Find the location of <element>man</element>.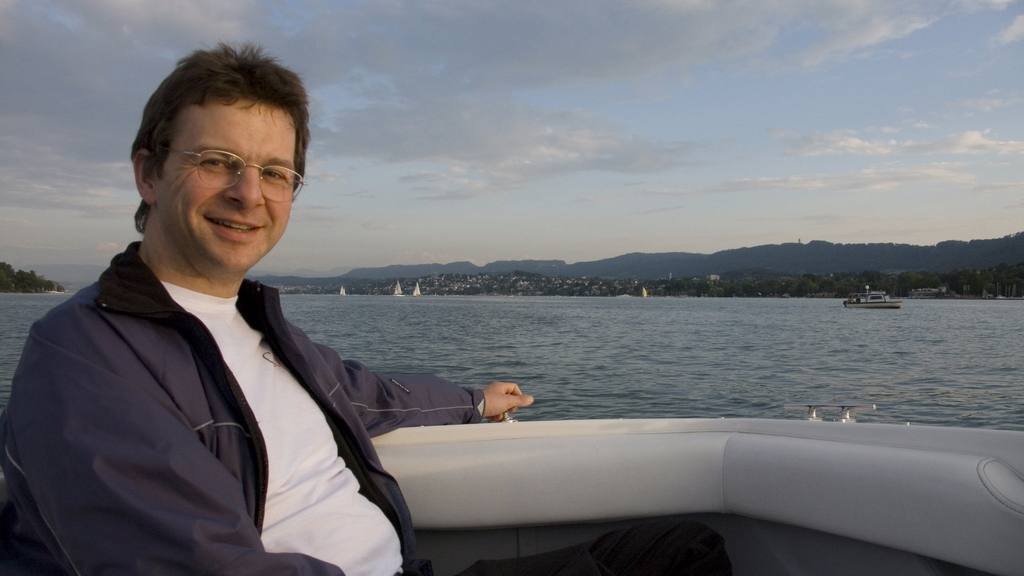
Location: (left=0, top=38, right=530, bottom=575).
